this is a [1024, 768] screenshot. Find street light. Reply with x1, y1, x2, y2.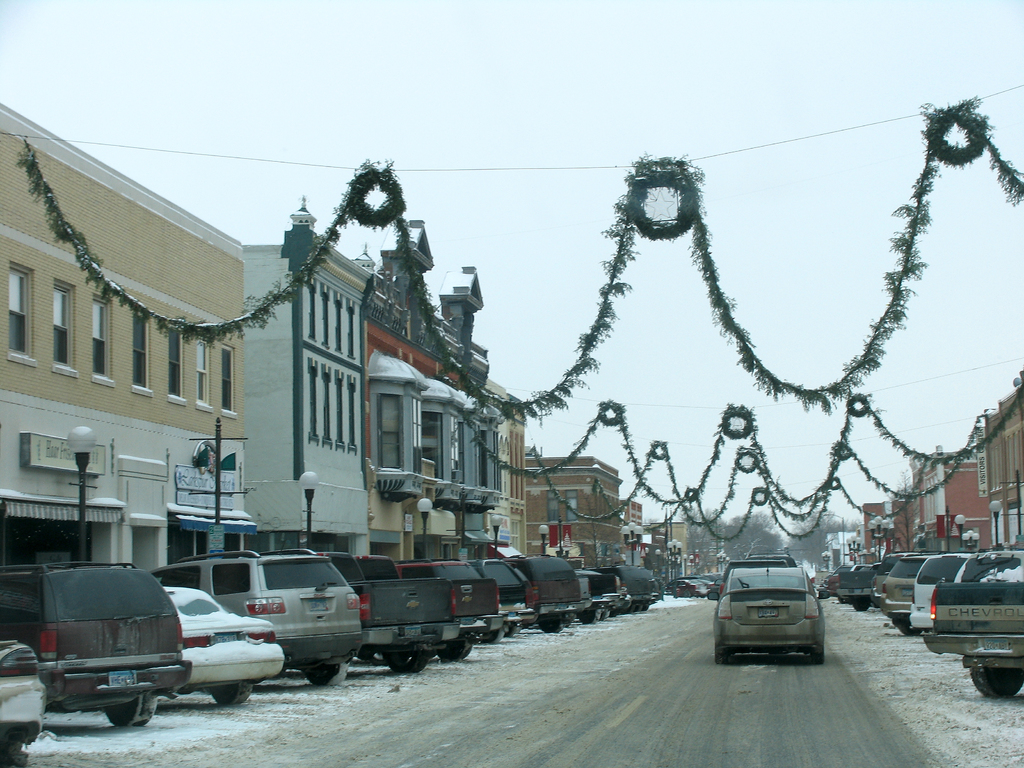
716, 548, 729, 572.
